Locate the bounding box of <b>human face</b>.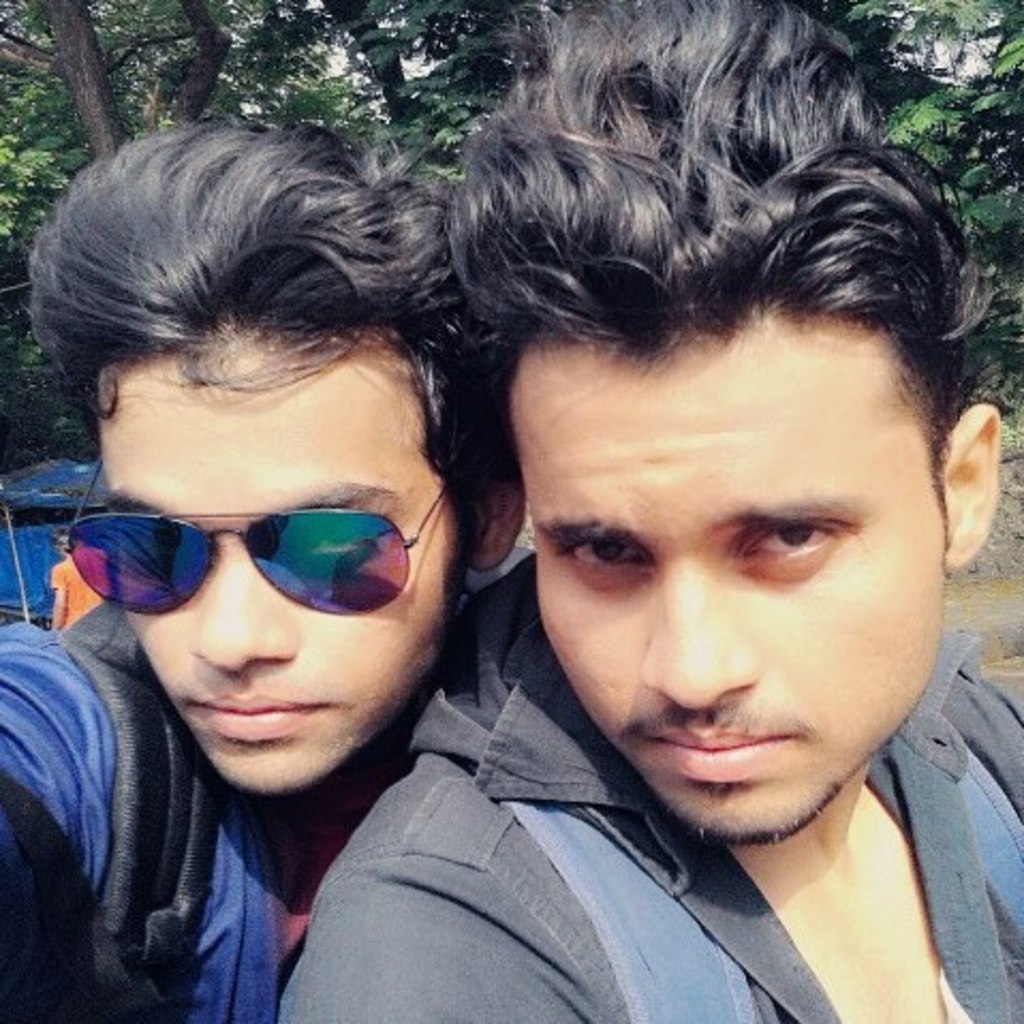
Bounding box: 94,327,468,795.
